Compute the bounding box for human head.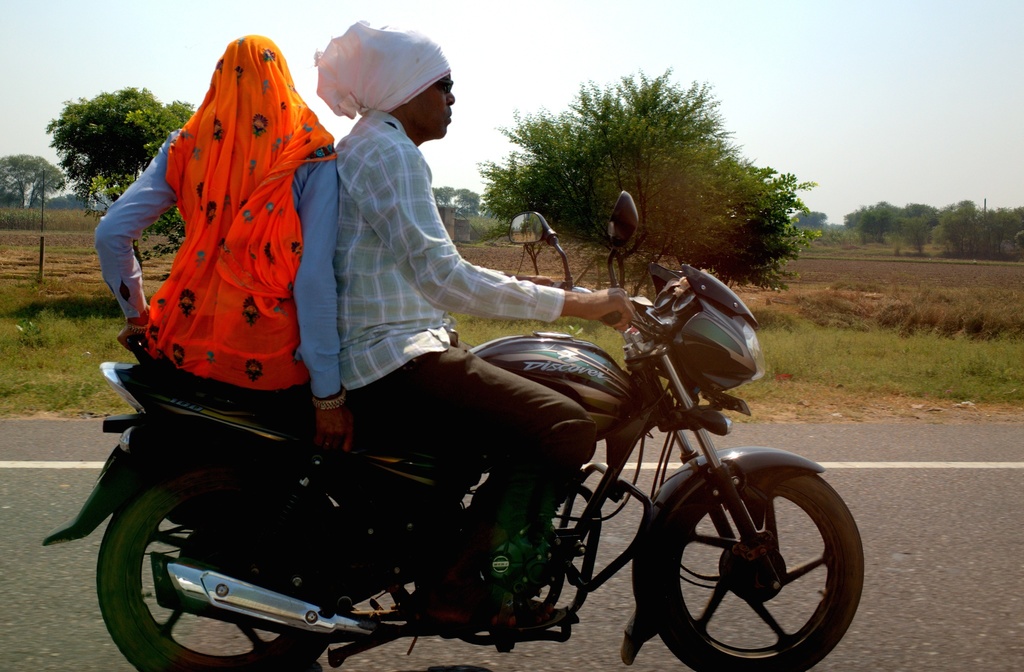
[left=320, top=53, right=460, bottom=134].
